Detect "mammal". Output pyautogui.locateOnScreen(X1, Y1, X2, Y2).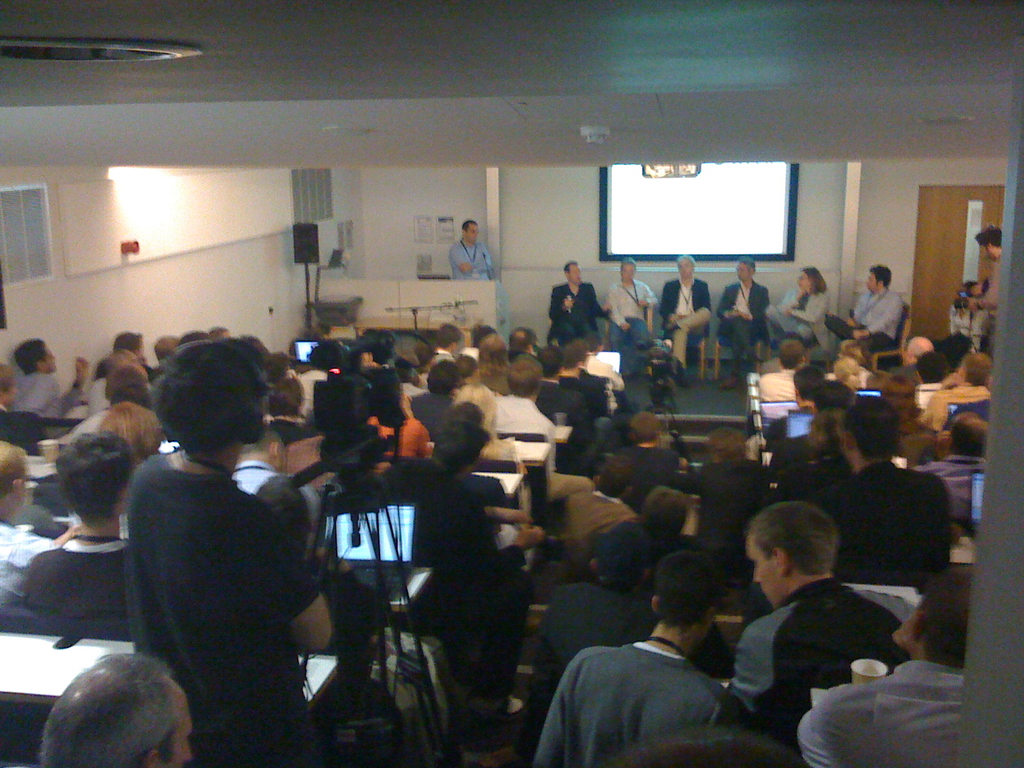
pyautogui.locateOnScreen(546, 258, 612, 348).
